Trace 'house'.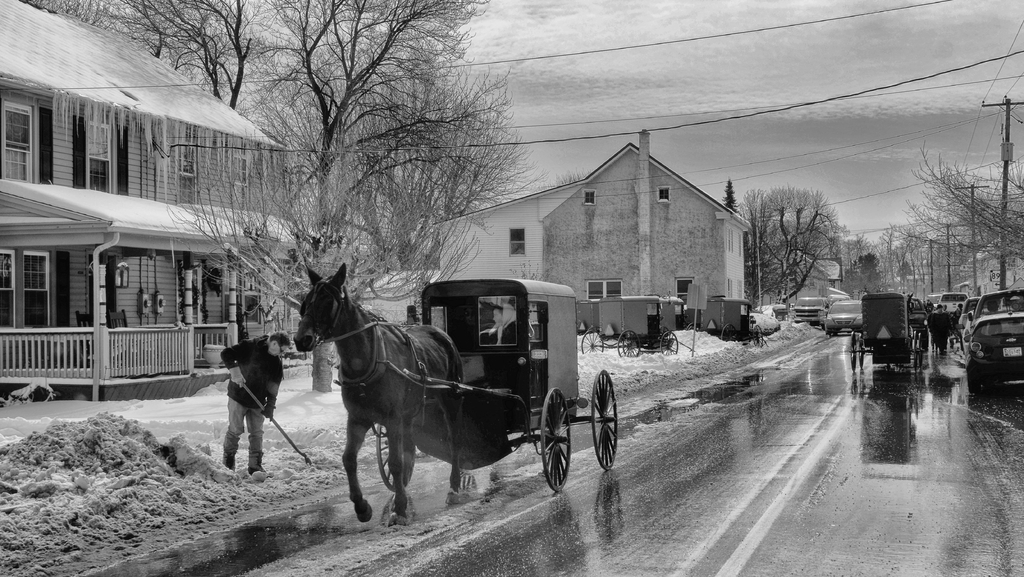
Traced to [x1=760, y1=250, x2=828, y2=309].
